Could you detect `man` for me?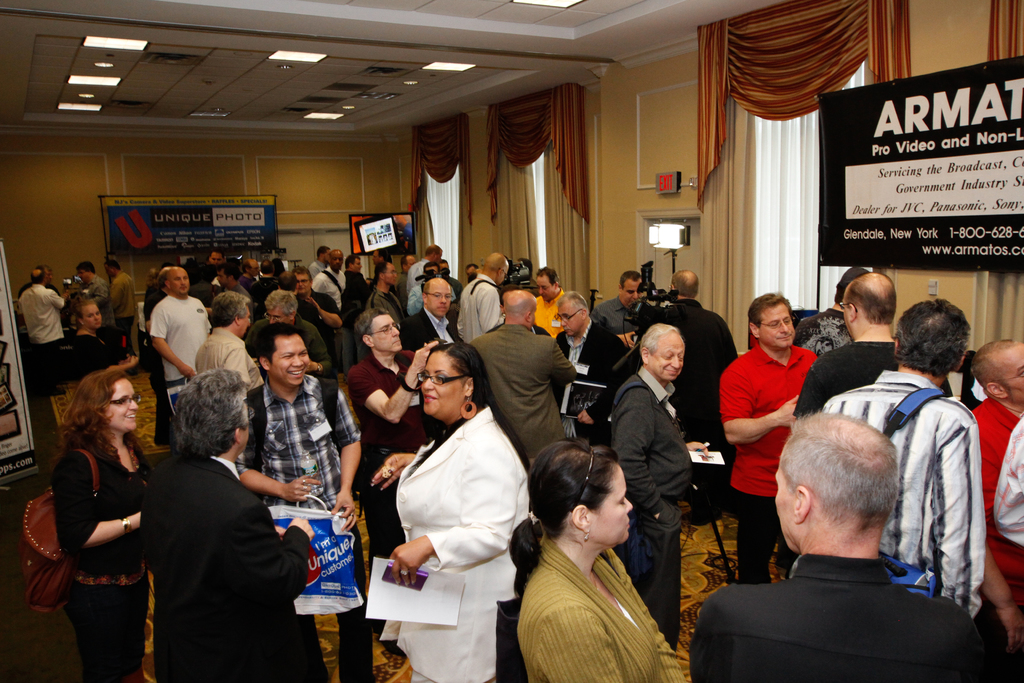
Detection result: rect(150, 363, 322, 682).
